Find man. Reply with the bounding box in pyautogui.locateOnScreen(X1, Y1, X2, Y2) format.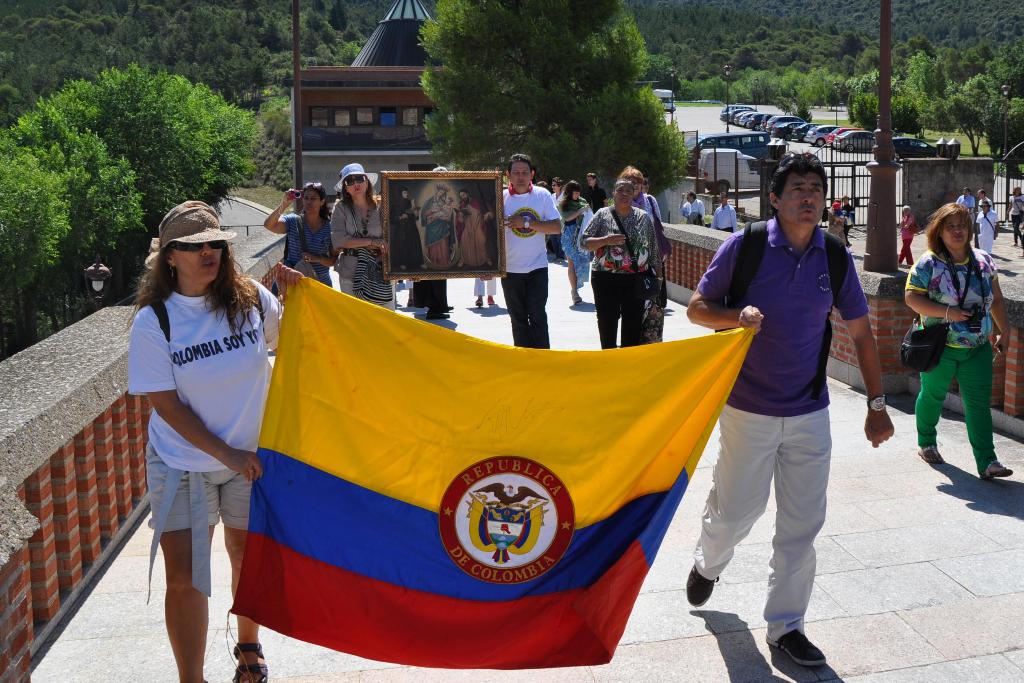
pyautogui.locateOnScreen(710, 141, 876, 653).
